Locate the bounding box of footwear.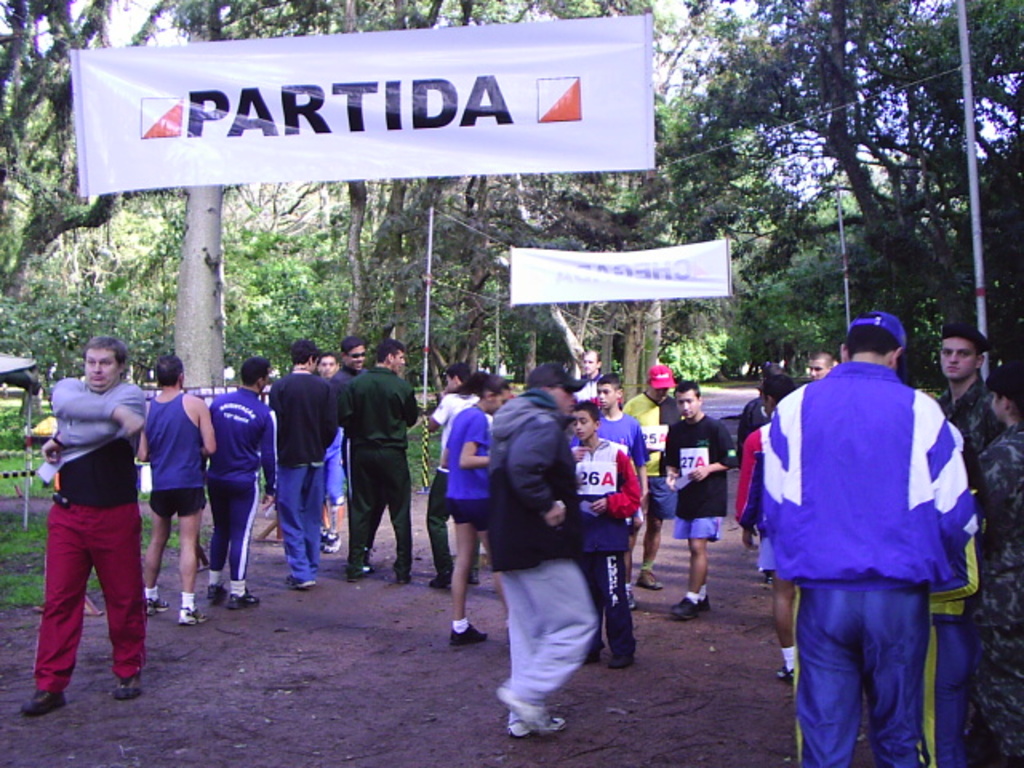
Bounding box: (x1=398, y1=573, x2=419, y2=589).
